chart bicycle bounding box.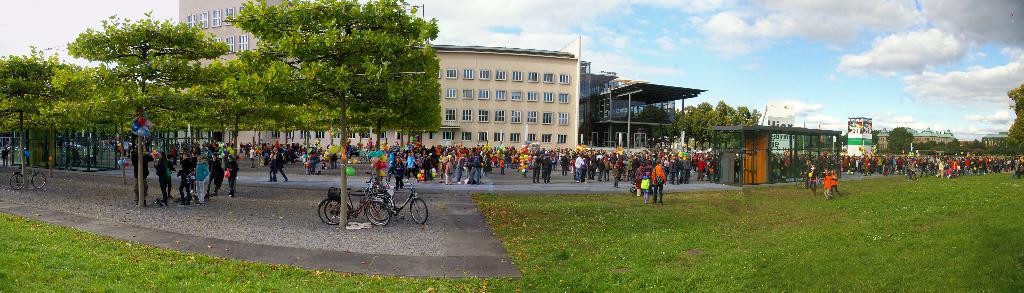
Charted: <bbox>9, 164, 47, 190</bbox>.
